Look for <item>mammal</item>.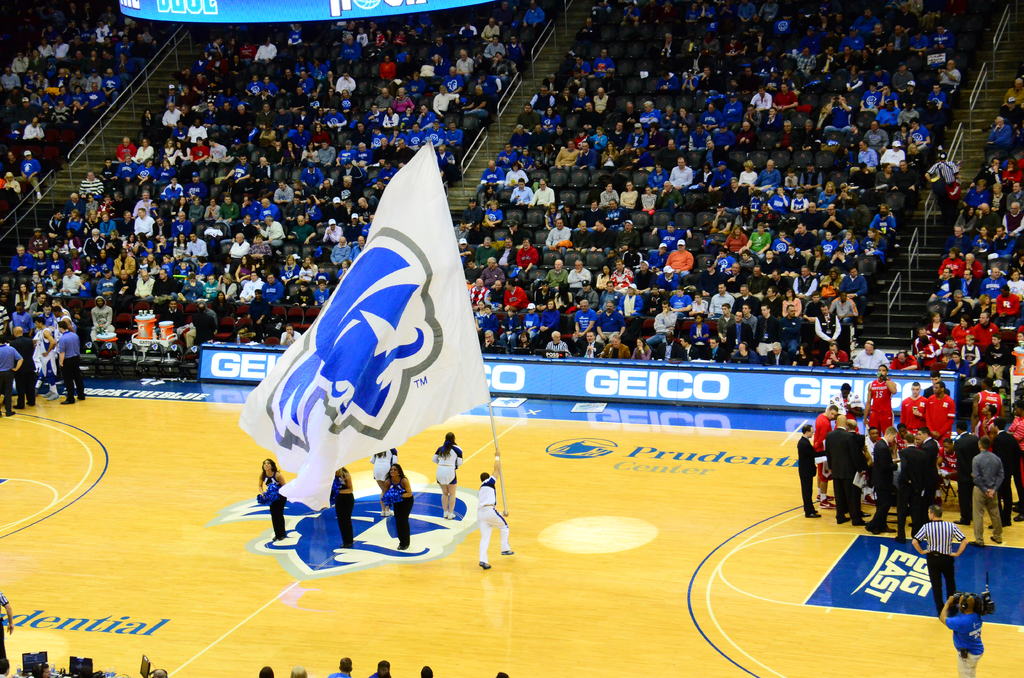
Found: x1=257, y1=664, x2=274, y2=677.
